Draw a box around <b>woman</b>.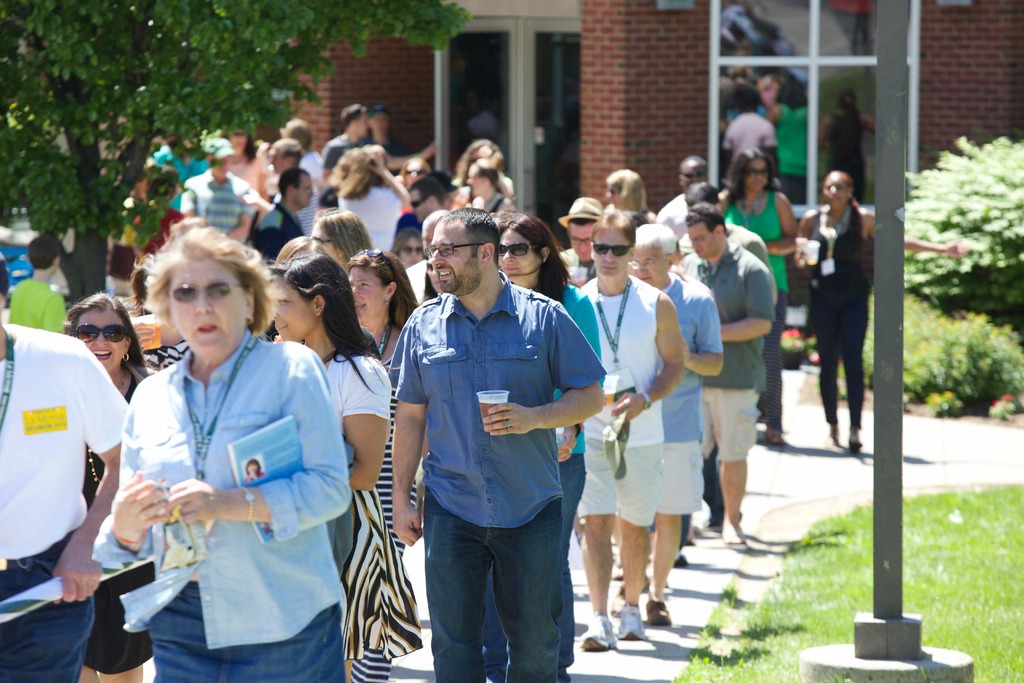
x1=785 y1=167 x2=976 y2=452.
